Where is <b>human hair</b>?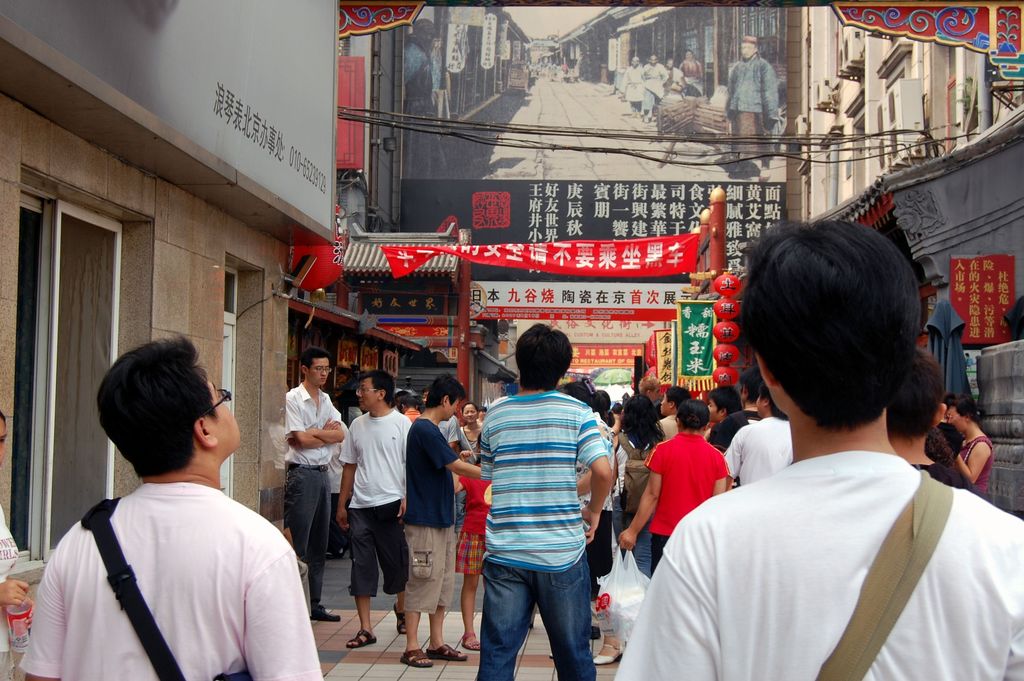
x1=920, y1=343, x2=946, y2=423.
